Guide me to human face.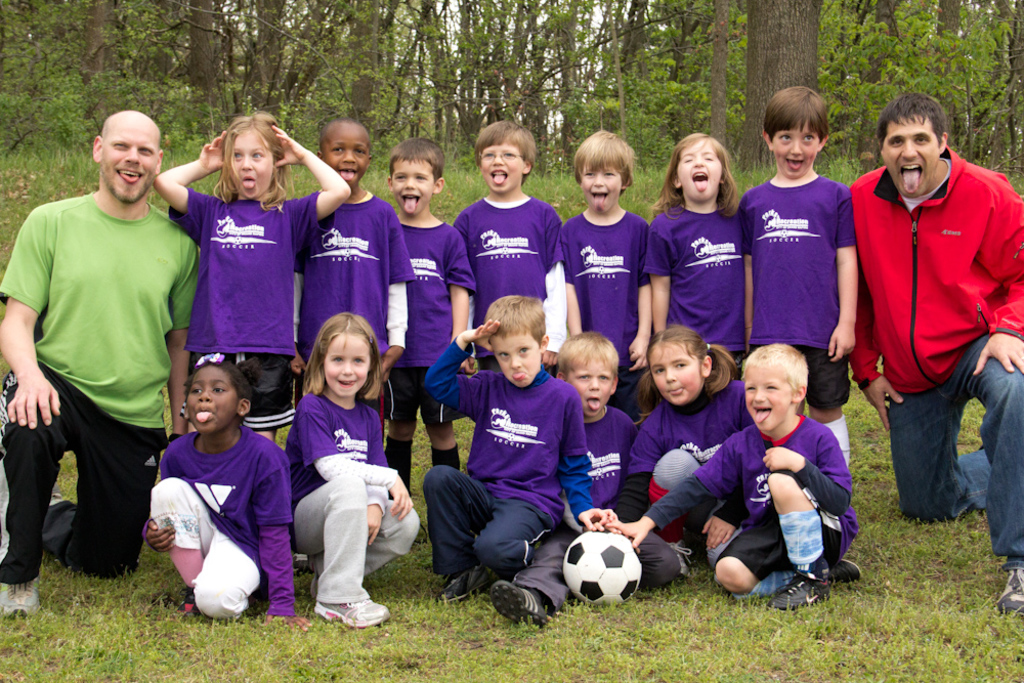
Guidance: box=[478, 142, 524, 198].
